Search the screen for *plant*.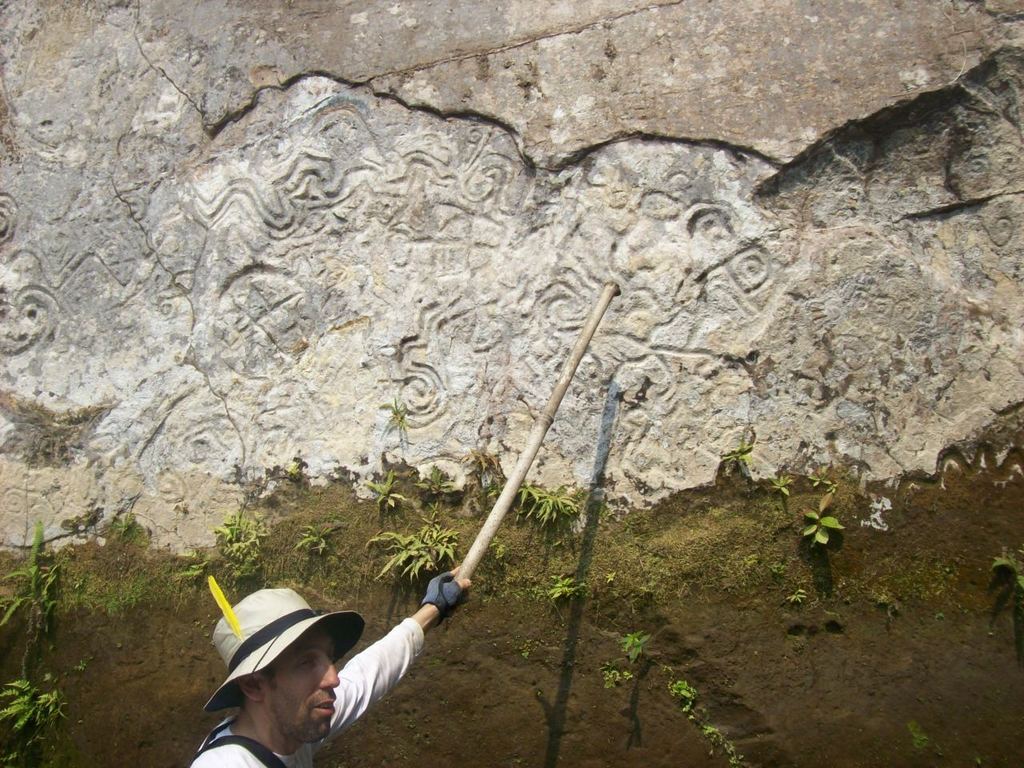
Found at [0,520,69,634].
